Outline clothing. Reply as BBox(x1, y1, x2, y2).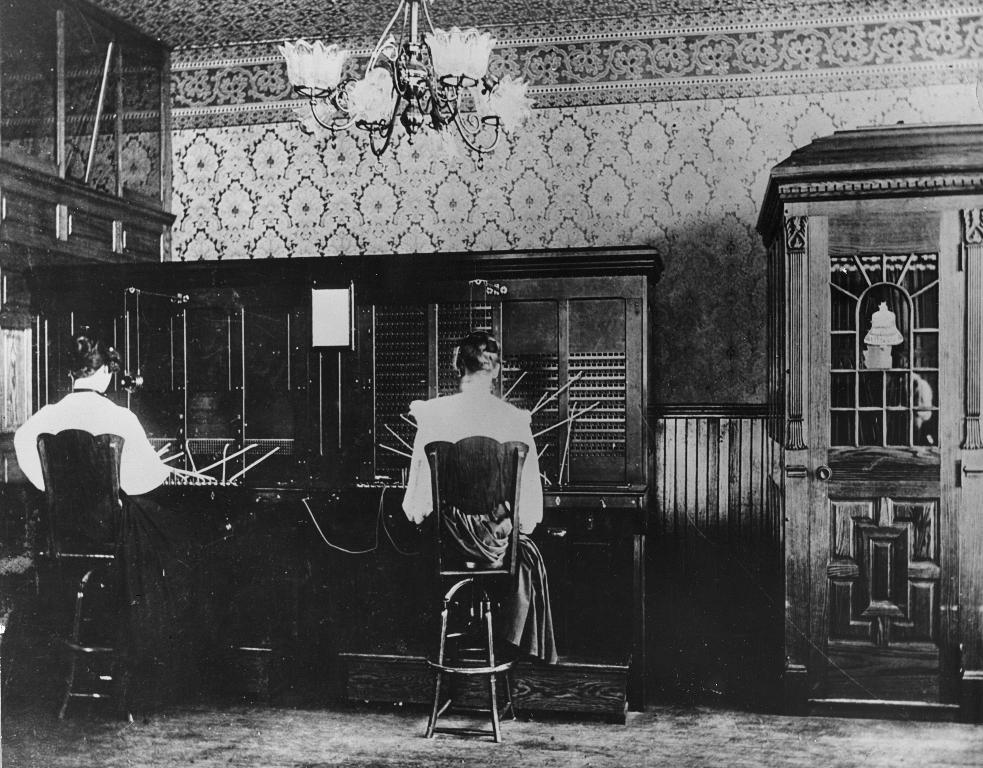
BBox(404, 383, 547, 692).
